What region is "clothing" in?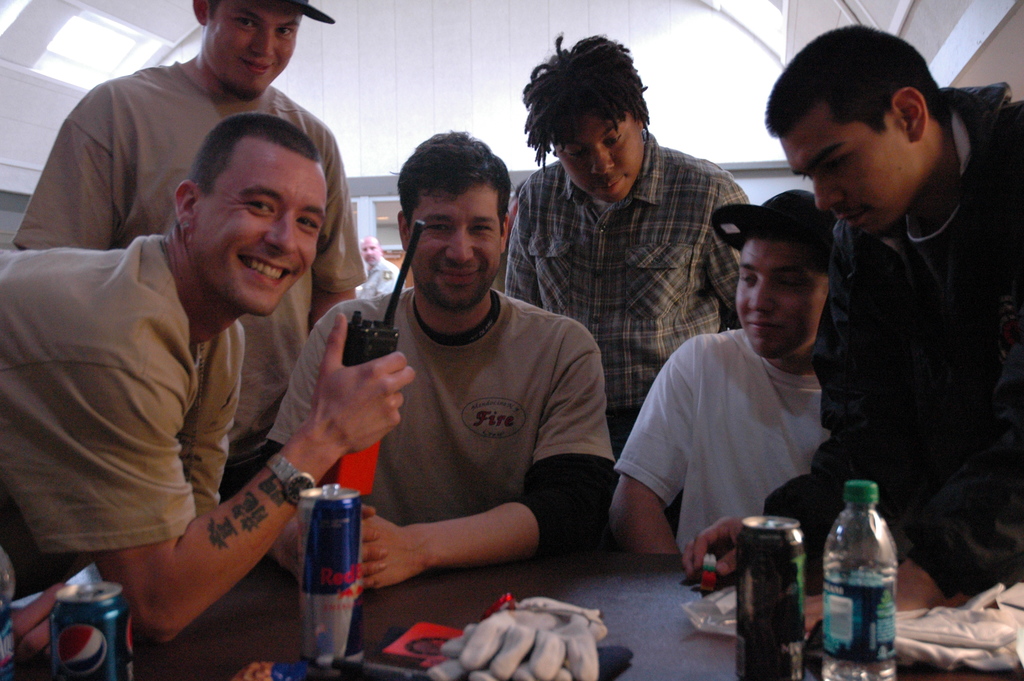
(0, 231, 246, 557).
